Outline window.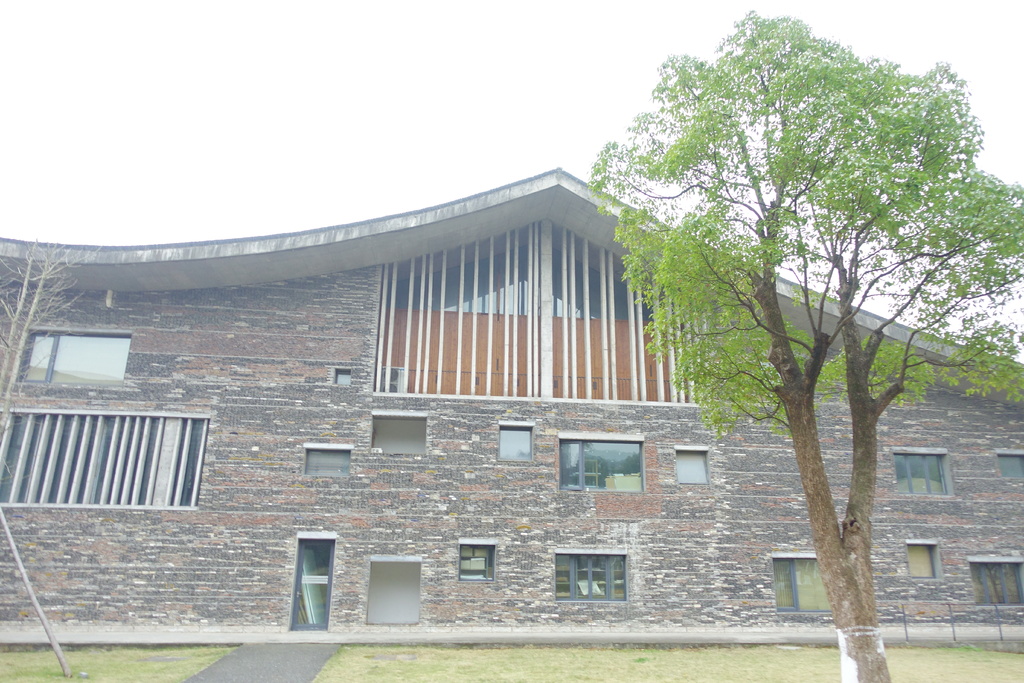
Outline: Rect(556, 550, 630, 601).
